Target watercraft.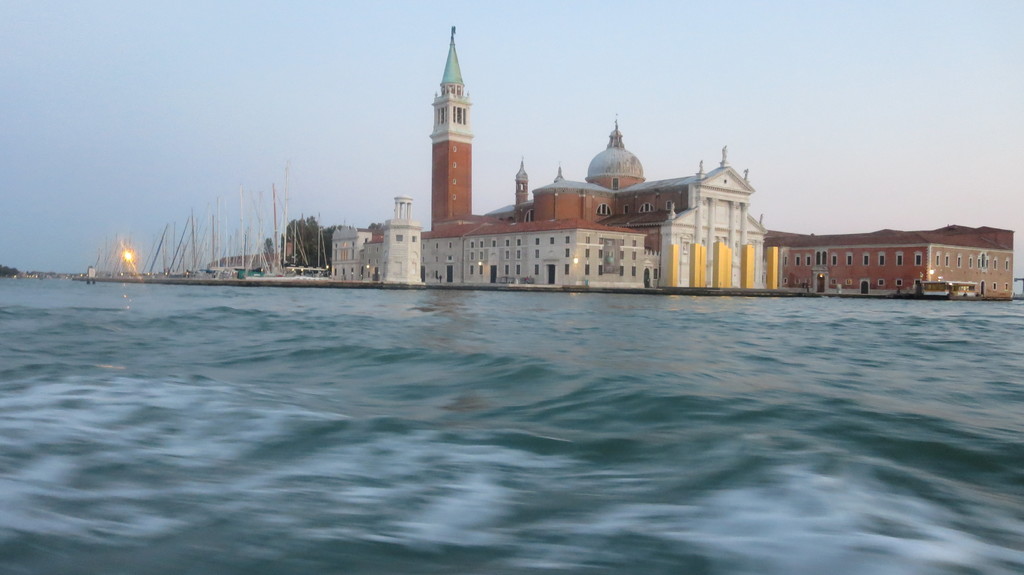
Target region: <bbox>239, 187, 277, 281</bbox>.
